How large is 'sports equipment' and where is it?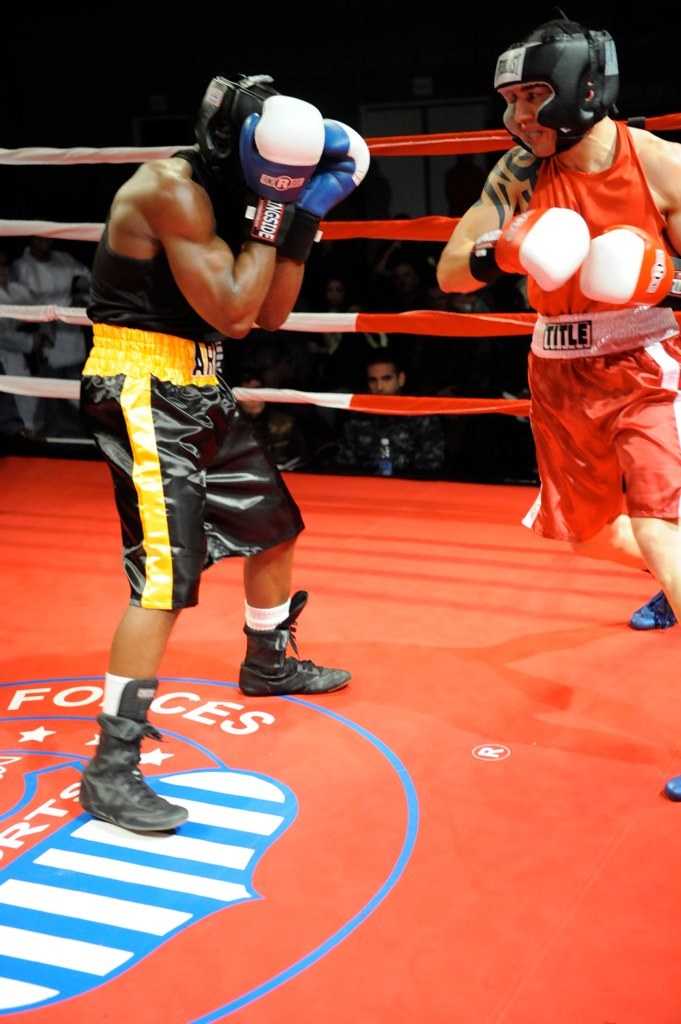
Bounding box: bbox=[234, 88, 327, 248].
